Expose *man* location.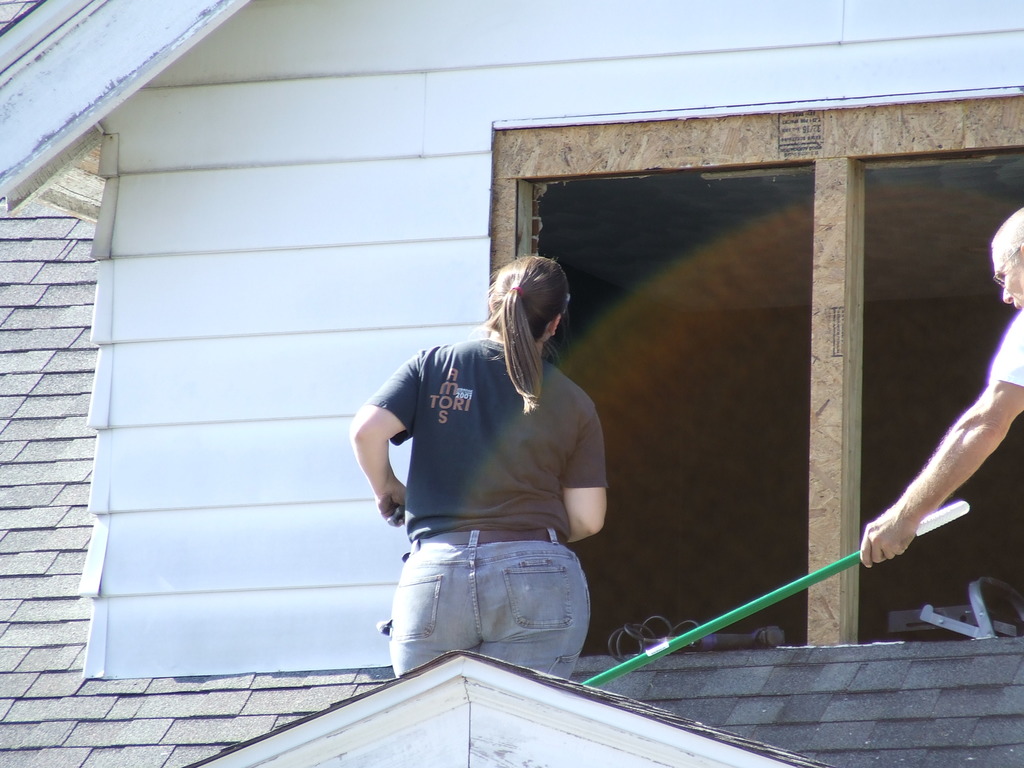
Exposed at 856/200/1023/568.
